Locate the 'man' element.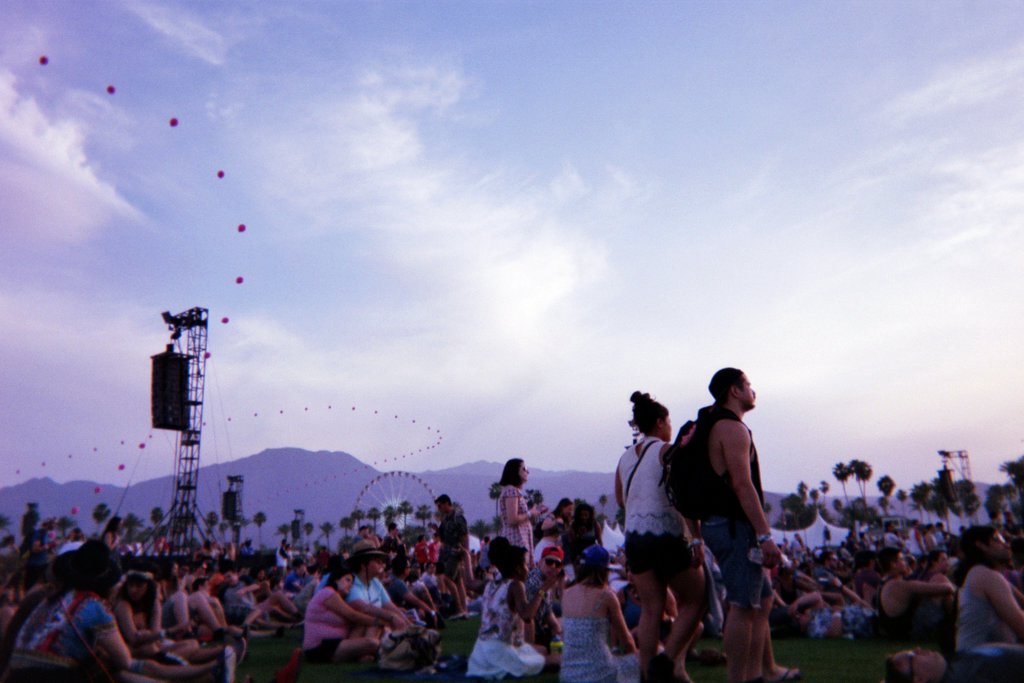
Element bbox: bbox(954, 529, 1023, 648).
